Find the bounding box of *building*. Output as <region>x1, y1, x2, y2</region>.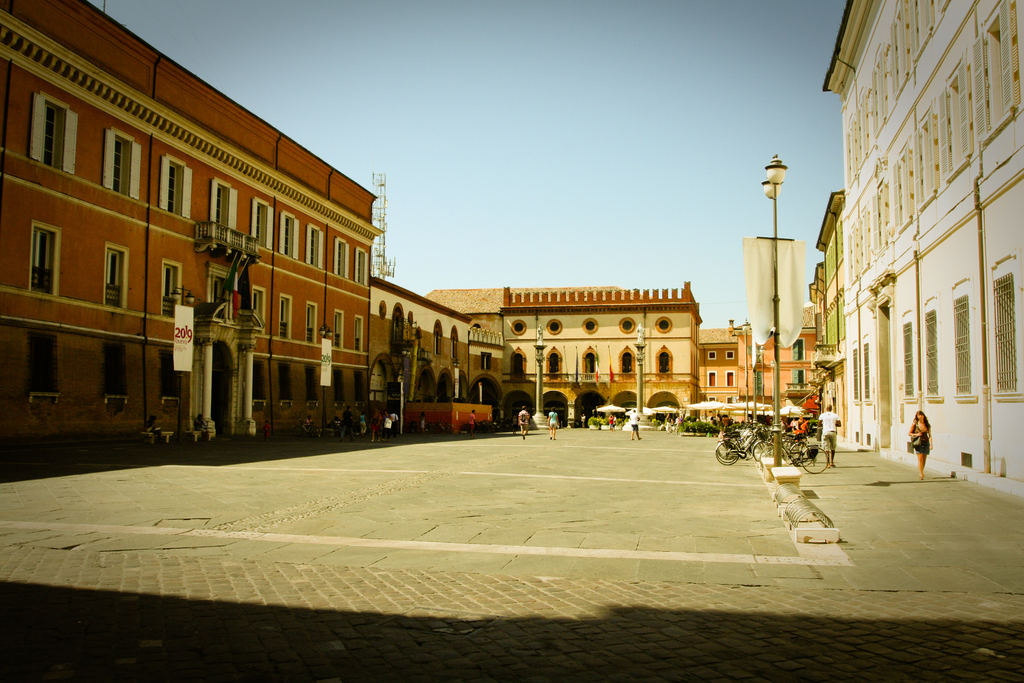
<region>814, 192, 844, 443</region>.
